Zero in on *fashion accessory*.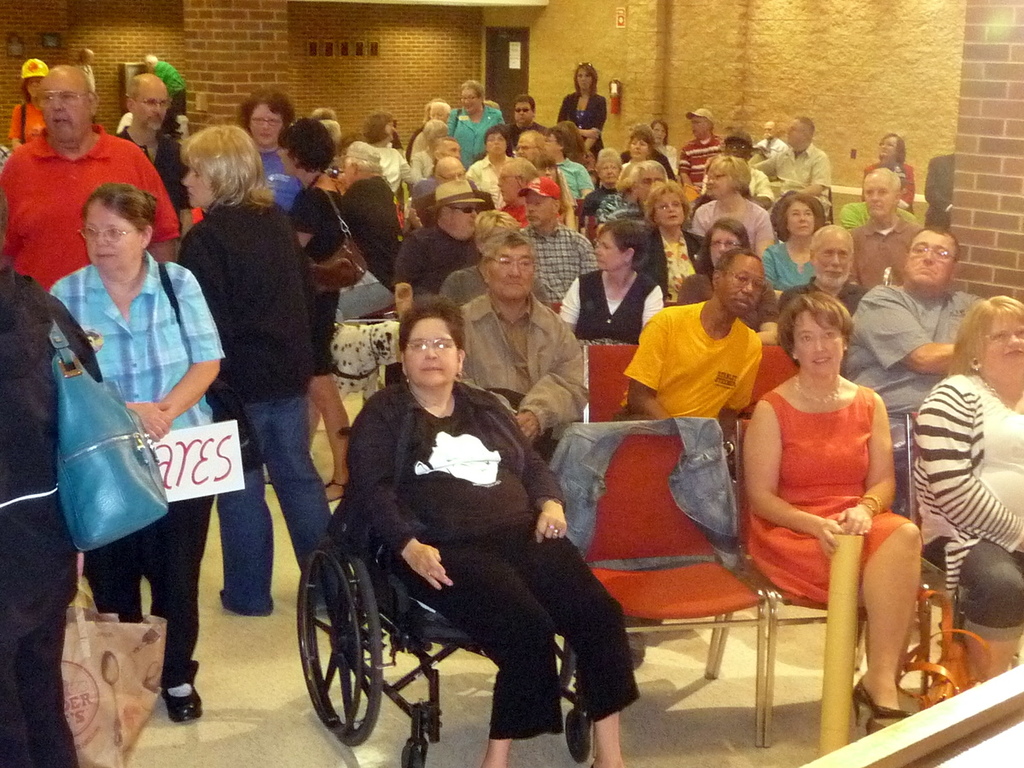
Zeroed in: [x1=399, y1=369, x2=413, y2=387].
